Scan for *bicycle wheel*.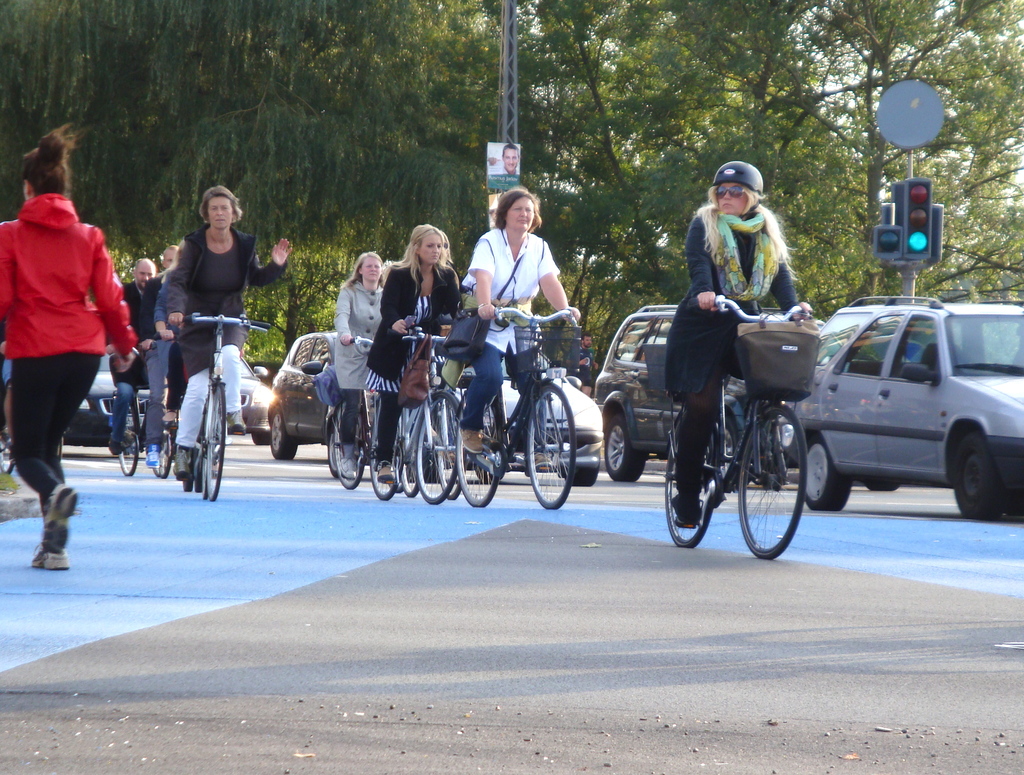
Scan result: {"x1": 0, "y1": 437, "x2": 14, "y2": 474}.
